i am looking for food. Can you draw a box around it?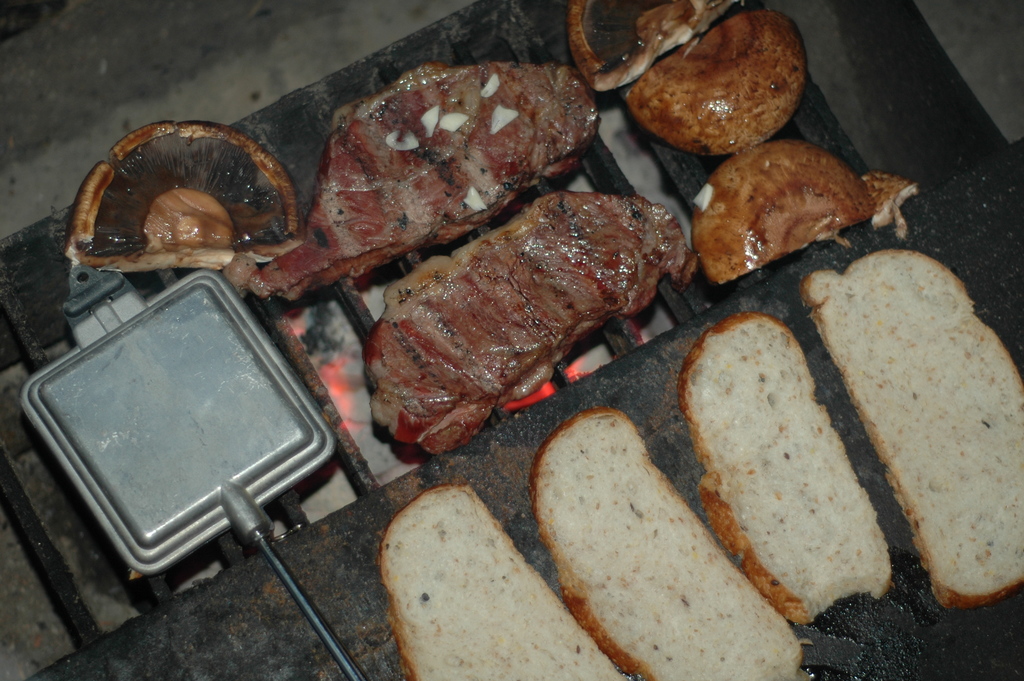
Sure, the bounding box is (330, 486, 627, 680).
